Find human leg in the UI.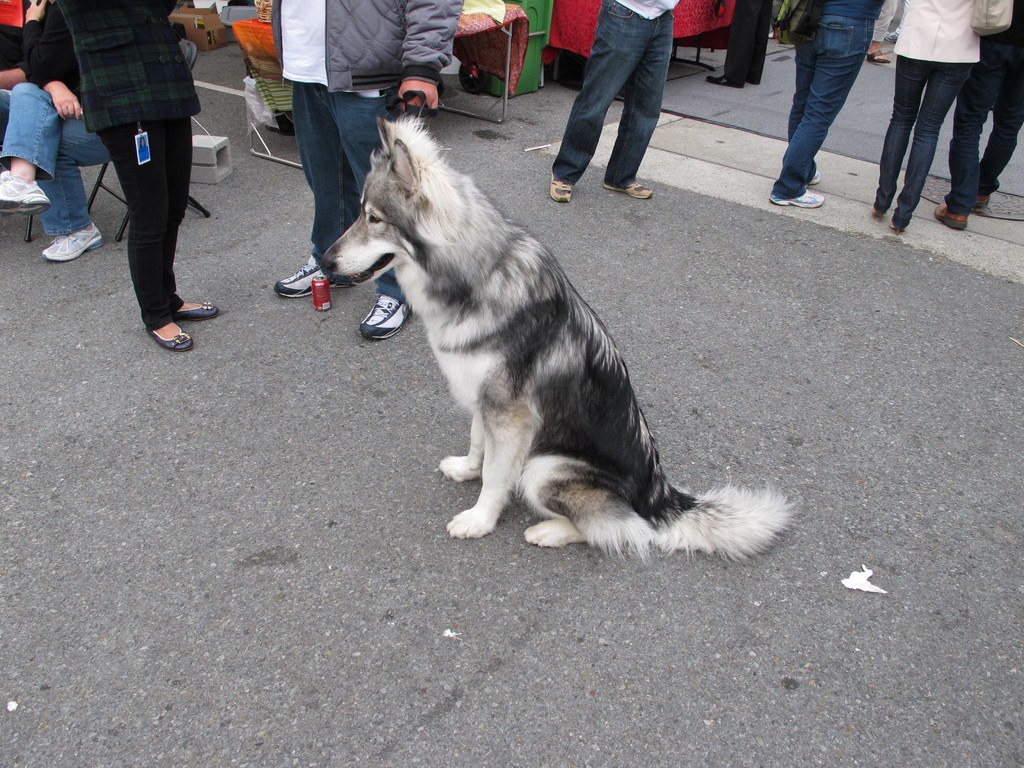
UI element at x1=936, y1=53, x2=984, y2=224.
